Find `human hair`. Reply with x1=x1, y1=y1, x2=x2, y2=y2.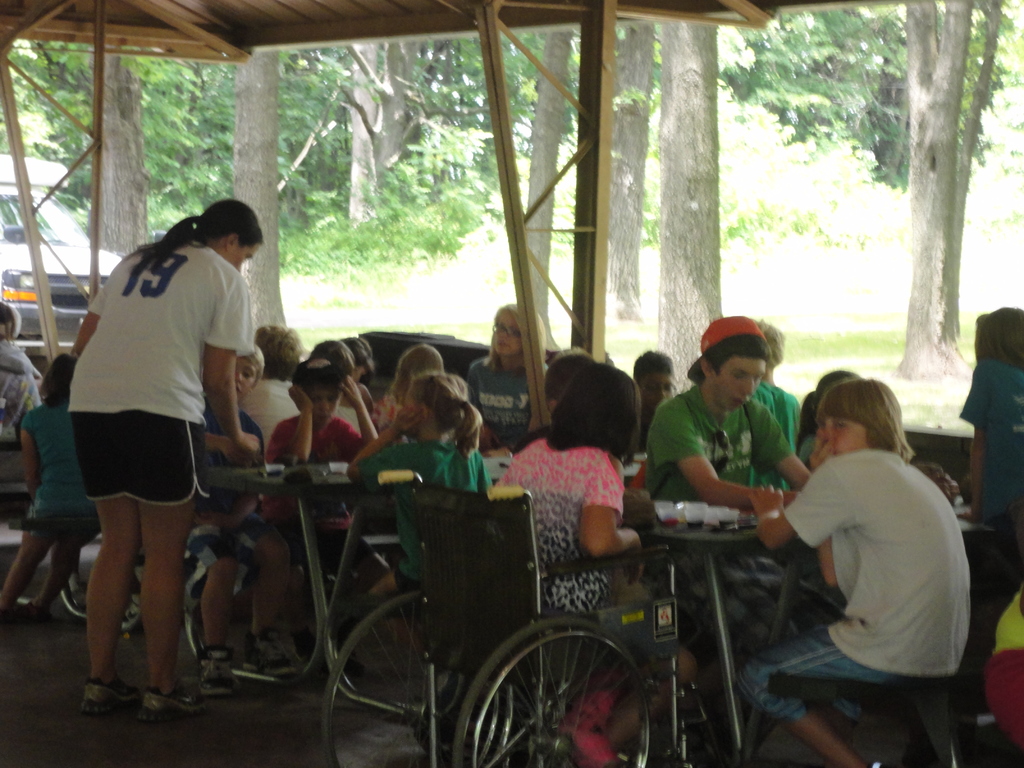
x1=128, y1=196, x2=263, y2=269.
